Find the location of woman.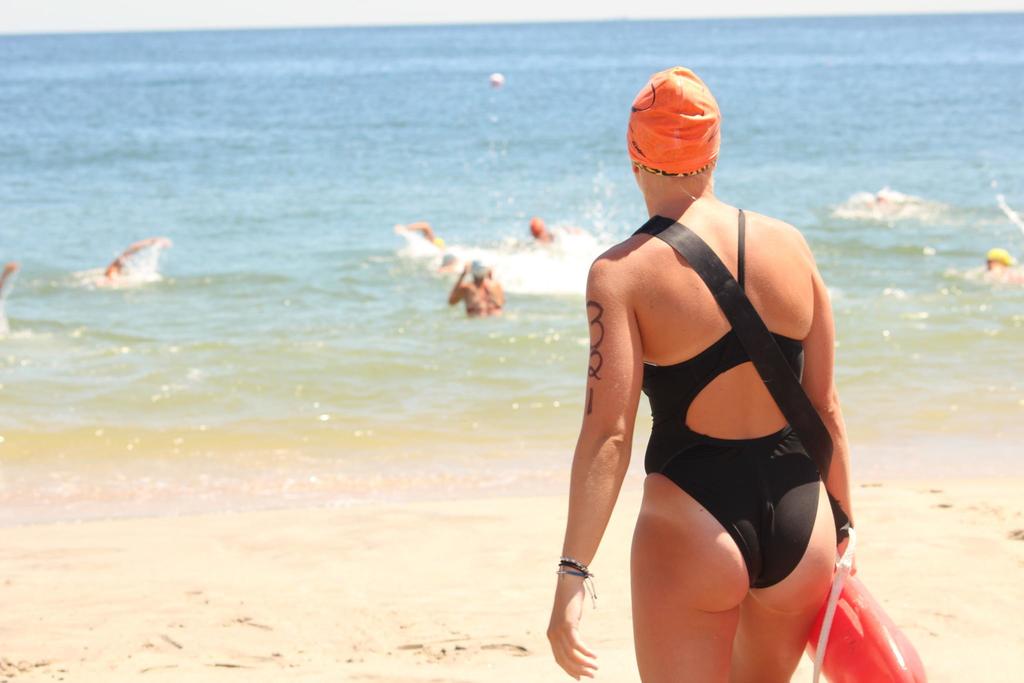
Location: x1=449, y1=256, x2=511, y2=319.
